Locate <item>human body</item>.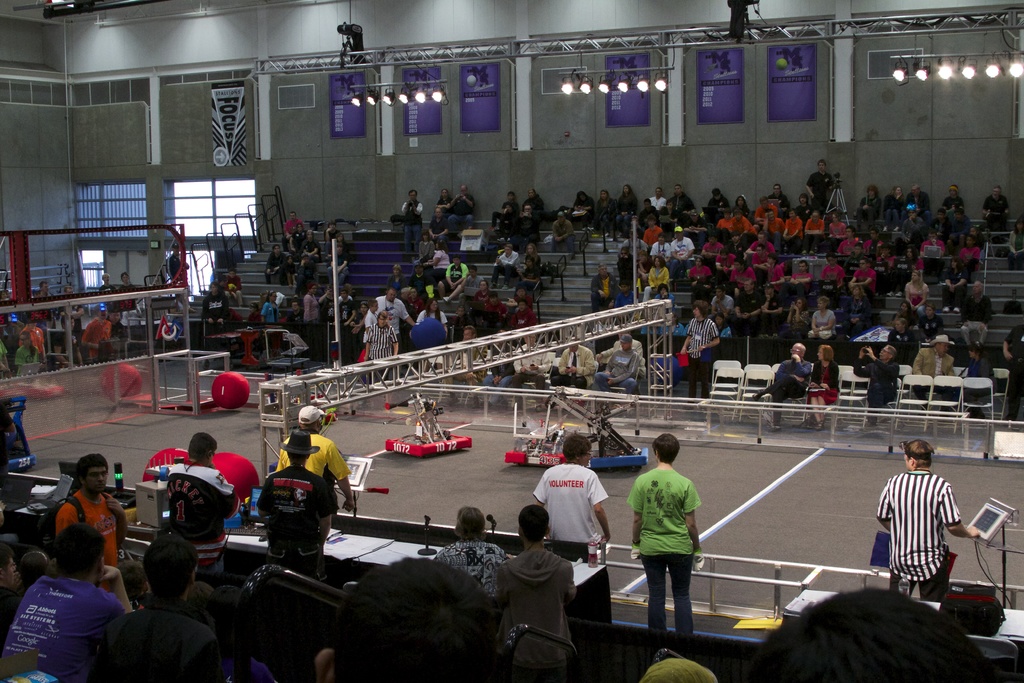
Bounding box: 445:256:475:299.
